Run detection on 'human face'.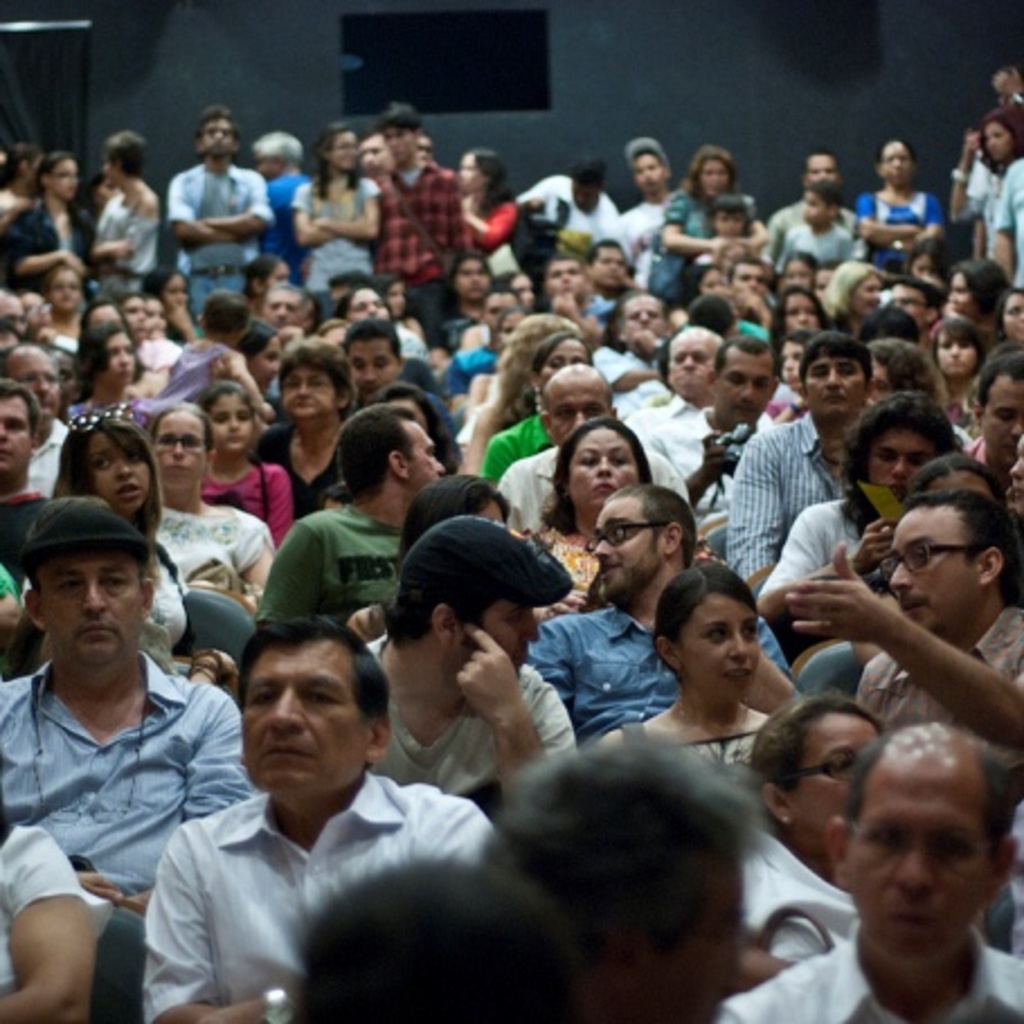
Result: [x1=34, y1=538, x2=144, y2=668].
